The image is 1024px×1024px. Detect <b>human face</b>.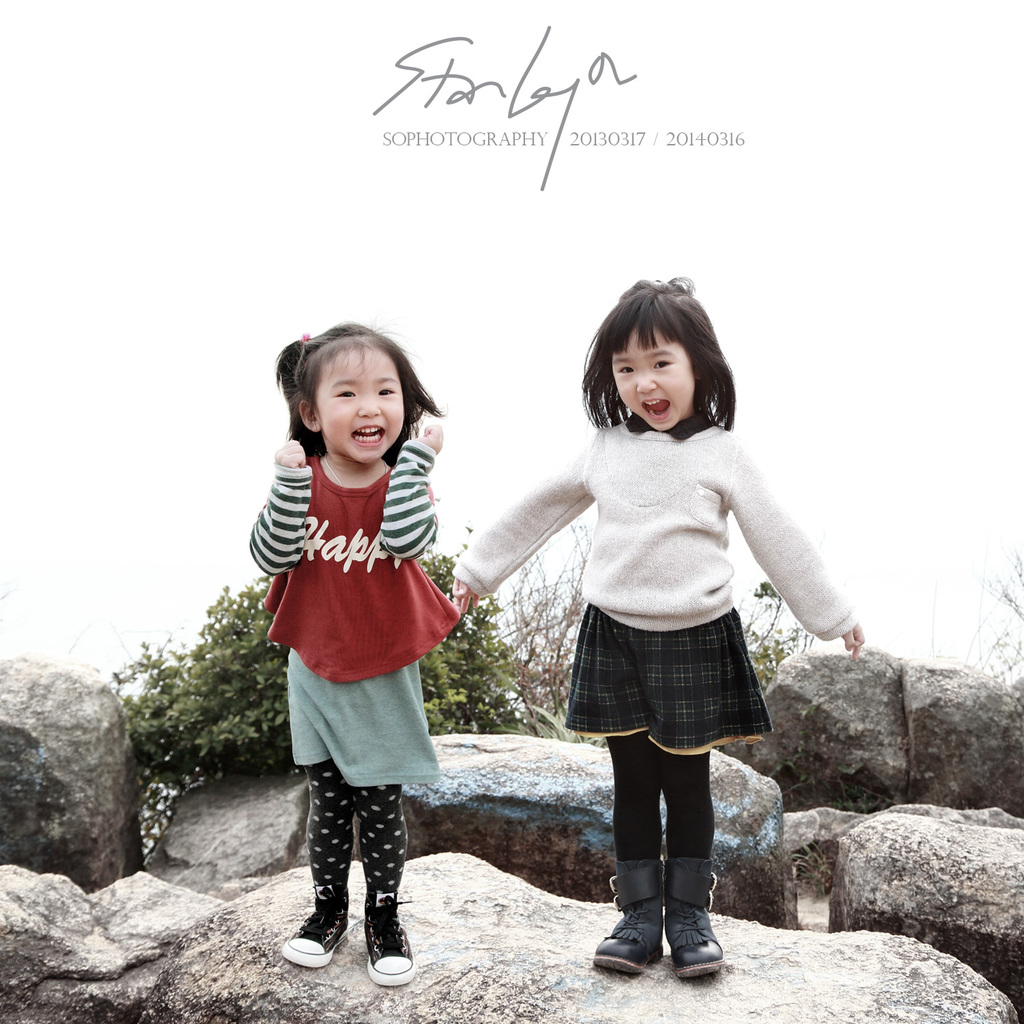
Detection: (315, 342, 408, 461).
